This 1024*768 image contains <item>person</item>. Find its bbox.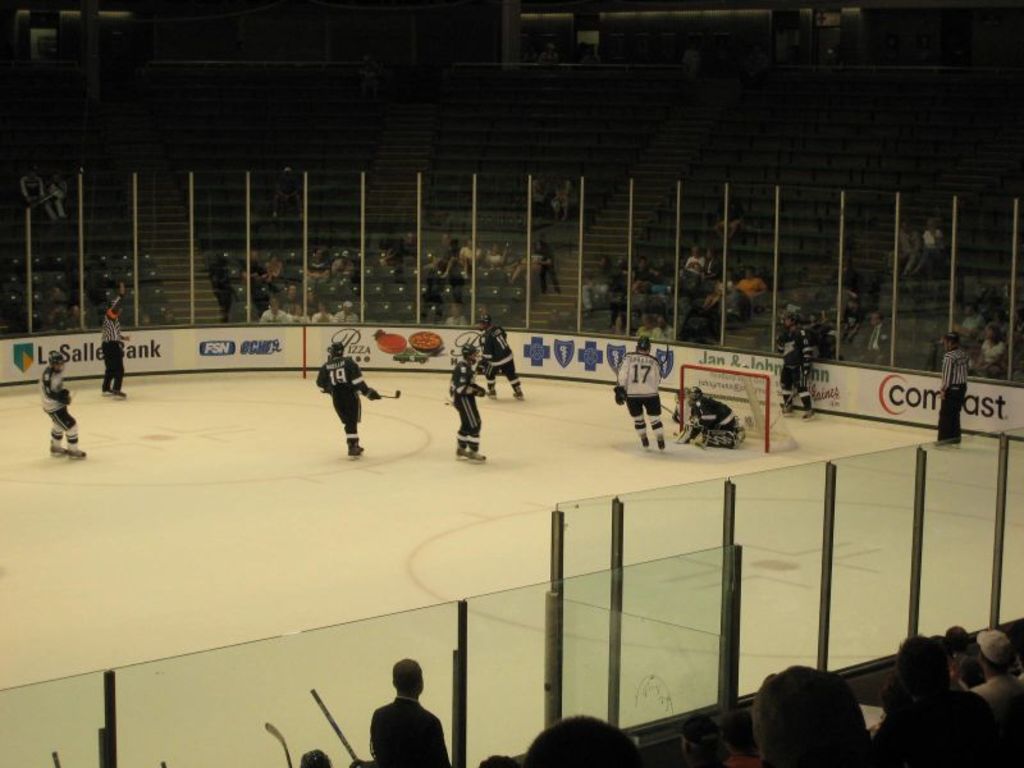
18:161:46:224.
